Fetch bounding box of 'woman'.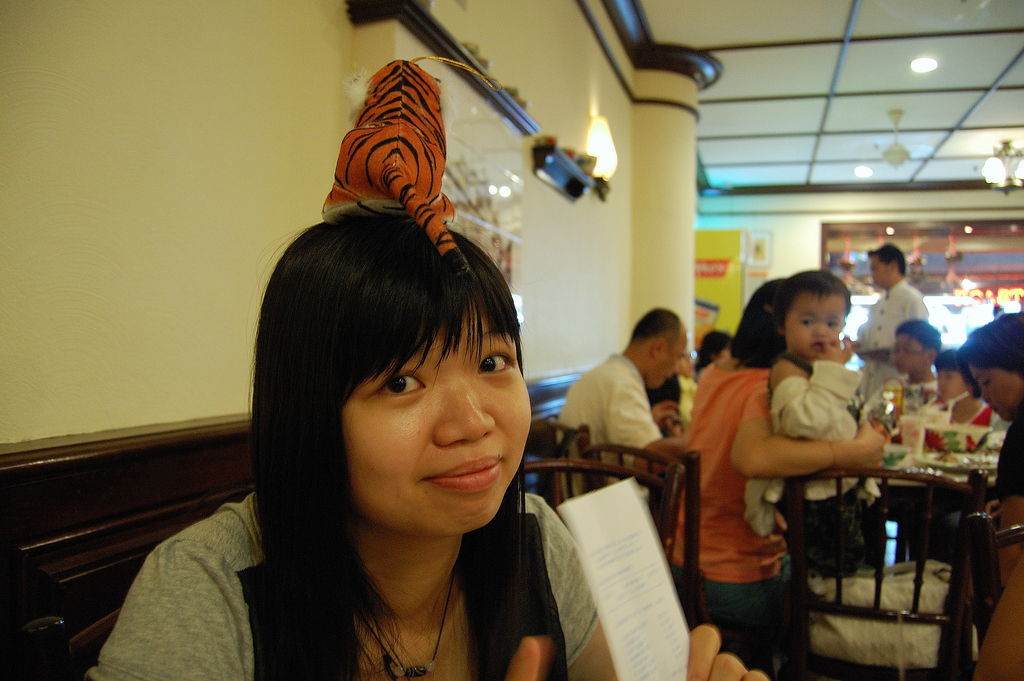
Bbox: pyautogui.locateOnScreen(670, 277, 892, 680).
